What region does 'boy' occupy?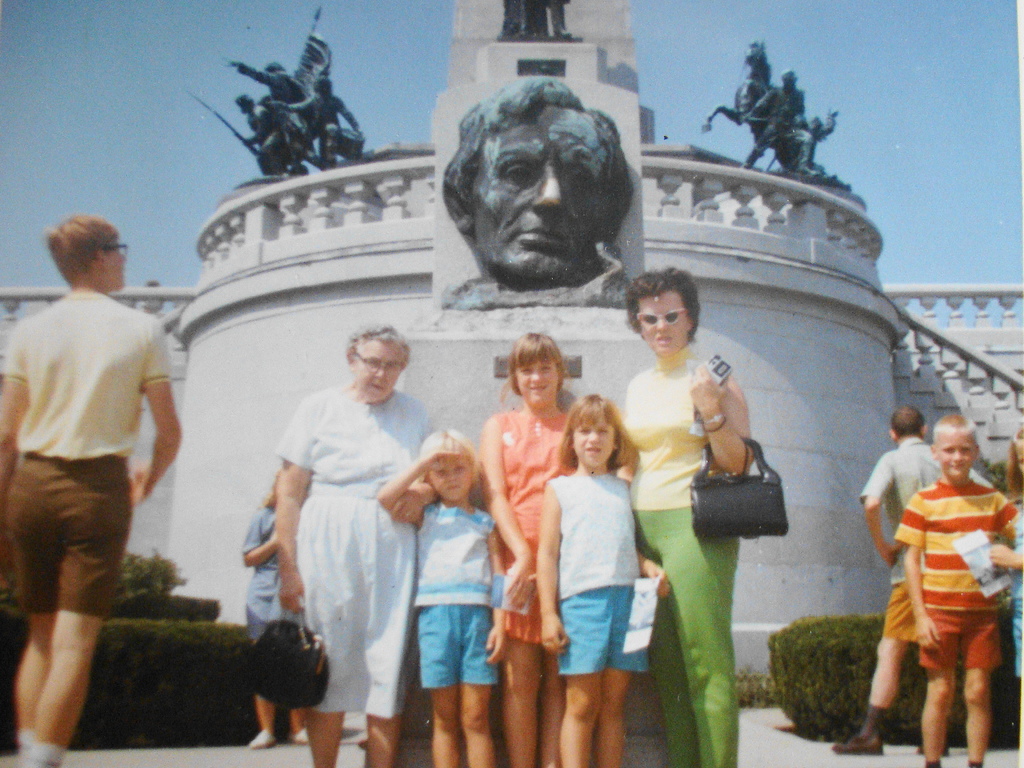
select_region(893, 408, 1023, 765).
